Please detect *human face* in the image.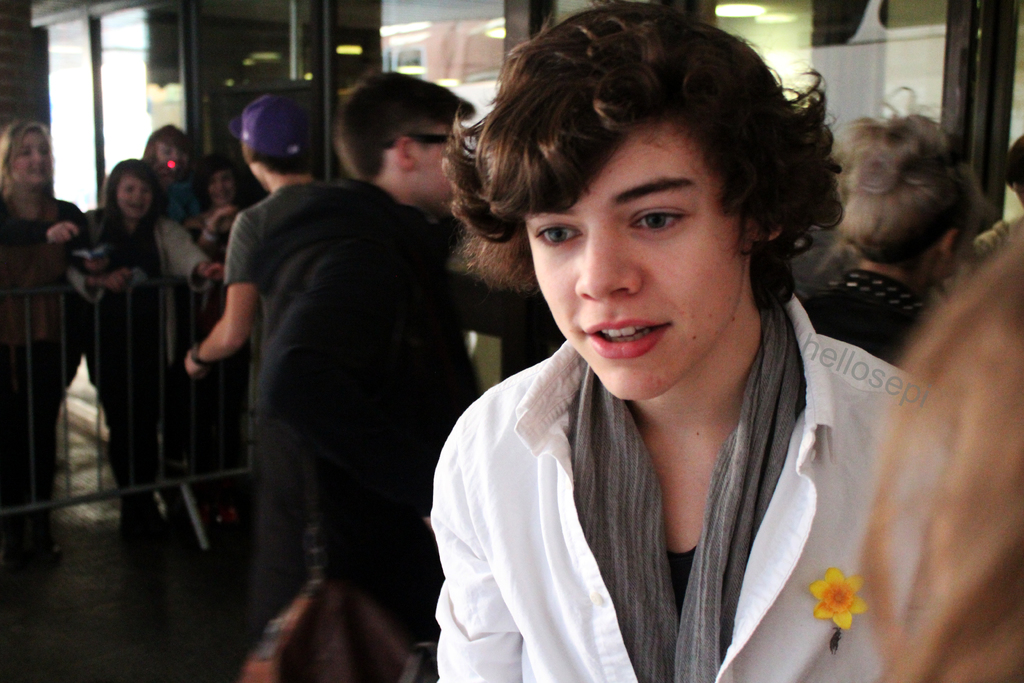
left=529, top=126, right=743, bottom=399.
